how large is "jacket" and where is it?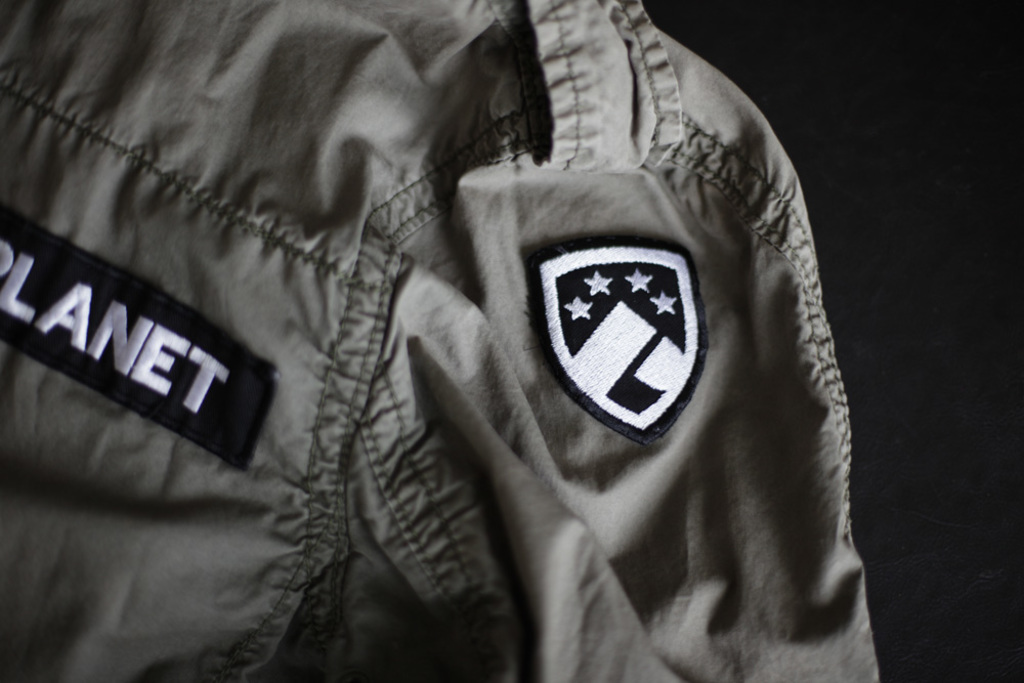
Bounding box: <region>12, 0, 924, 682</region>.
